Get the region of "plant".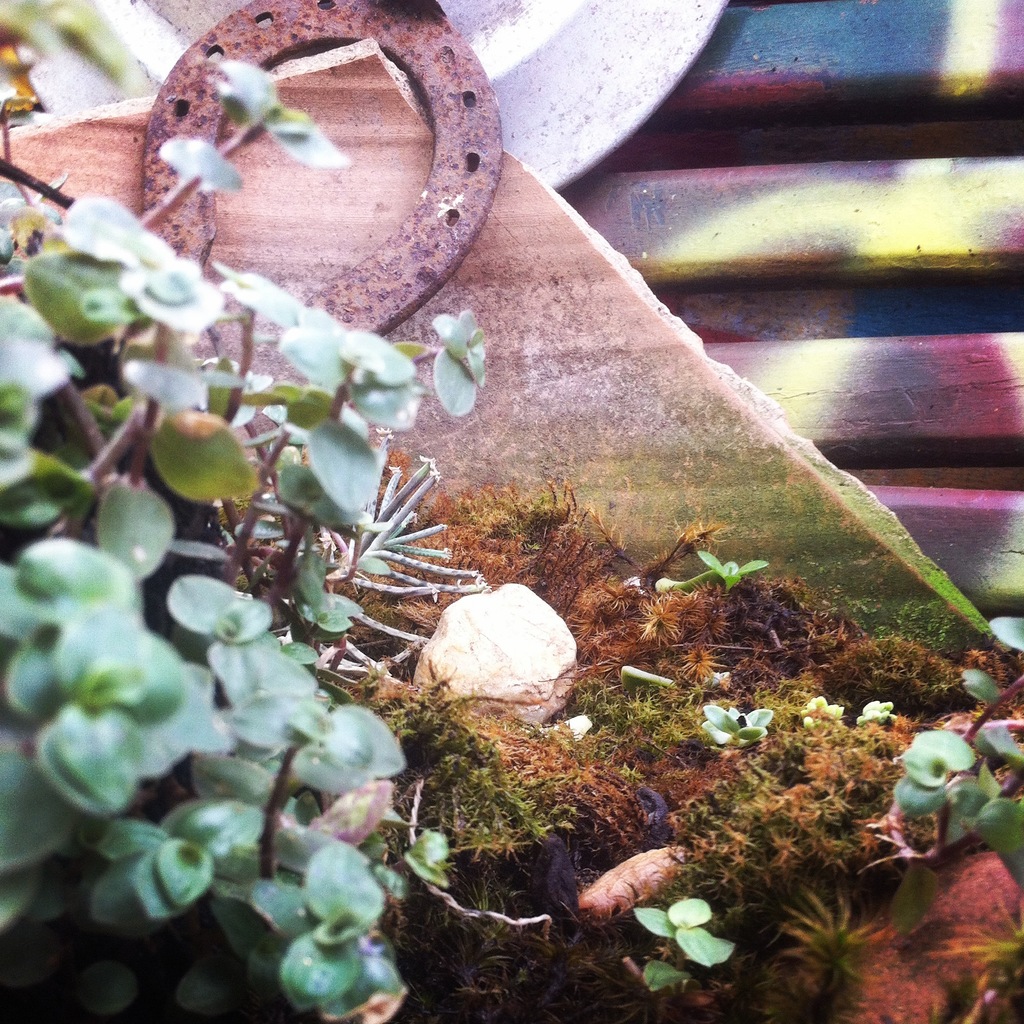
<box>858,695,895,728</box>.
